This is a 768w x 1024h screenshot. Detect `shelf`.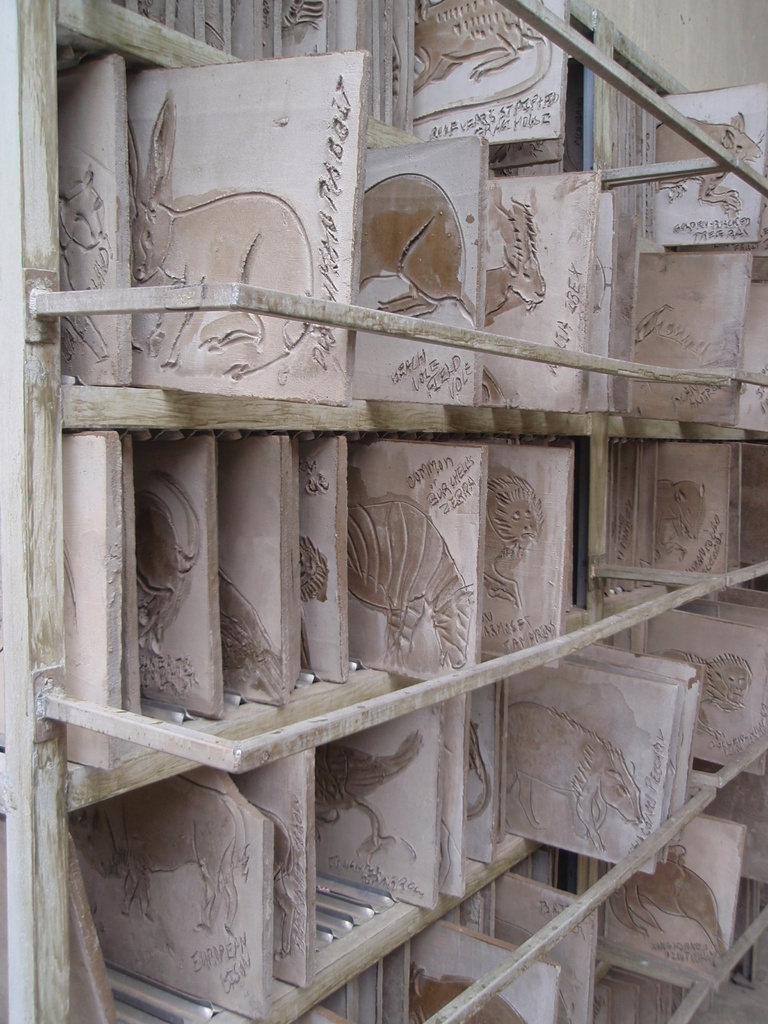
<region>0, 0, 767, 1023</region>.
